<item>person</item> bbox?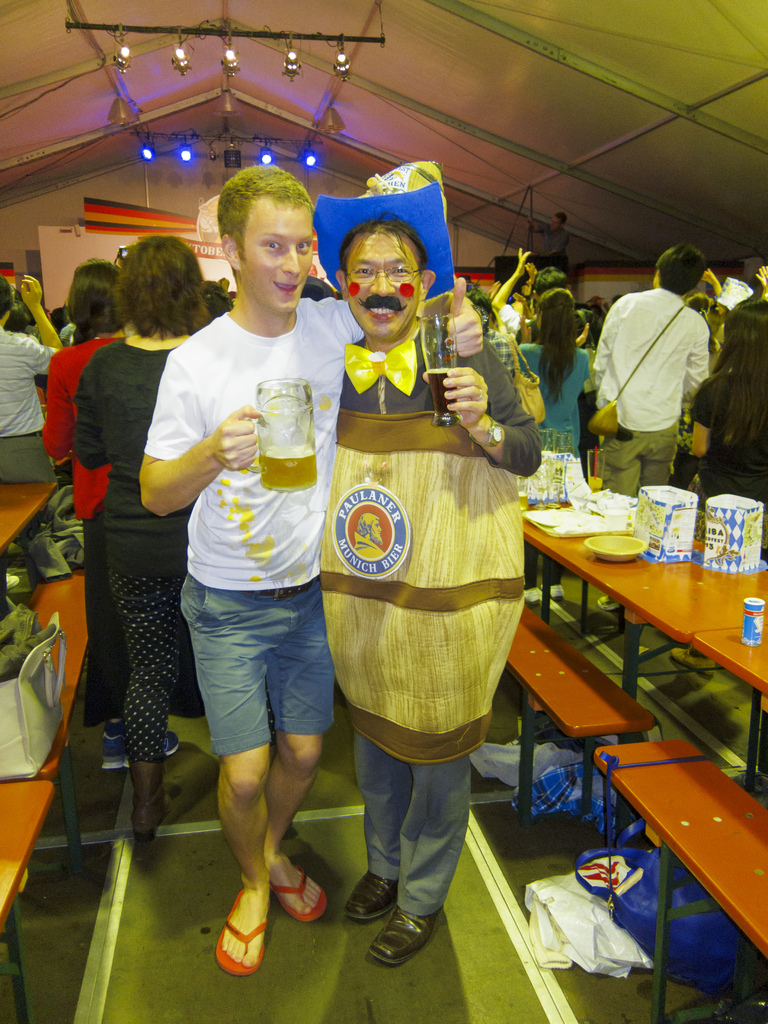
x1=540 y1=207 x2=572 y2=276
